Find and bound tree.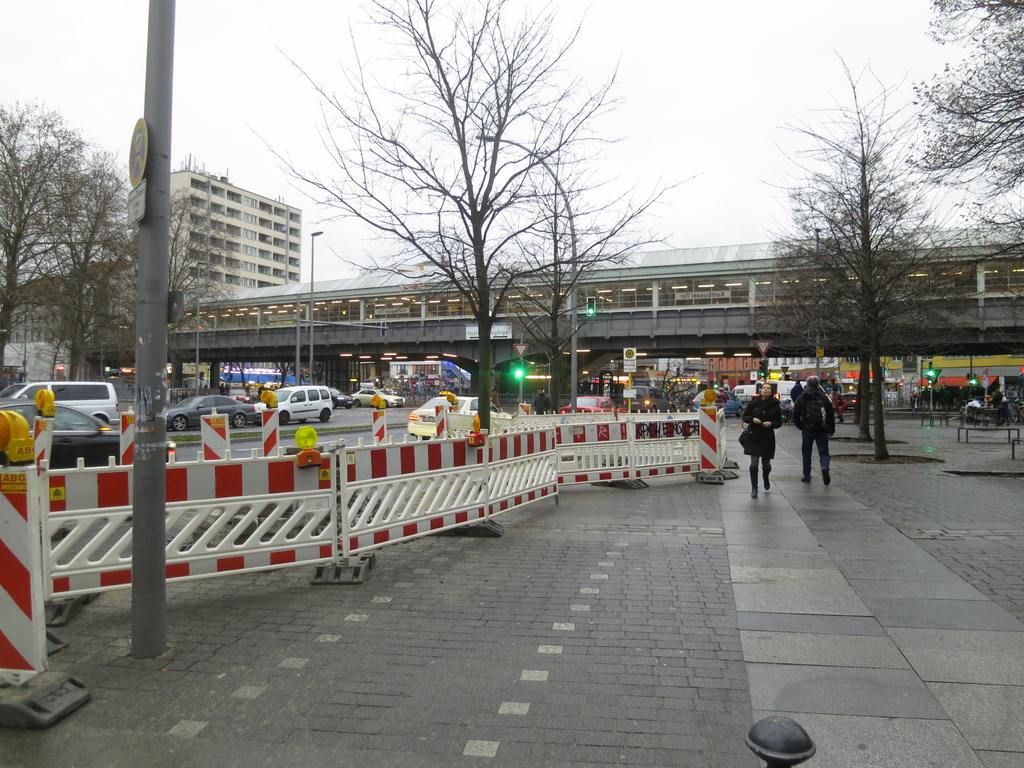
Bound: box(216, 0, 671, 435).
